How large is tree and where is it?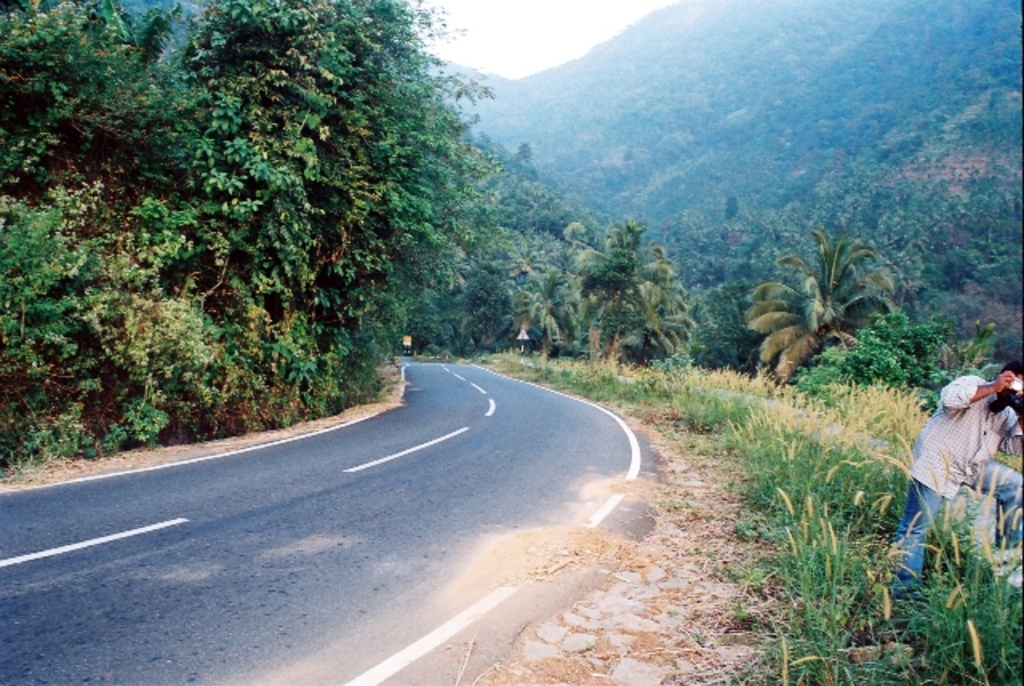
Bounding box: select_region(490, 267, 581, 357).
